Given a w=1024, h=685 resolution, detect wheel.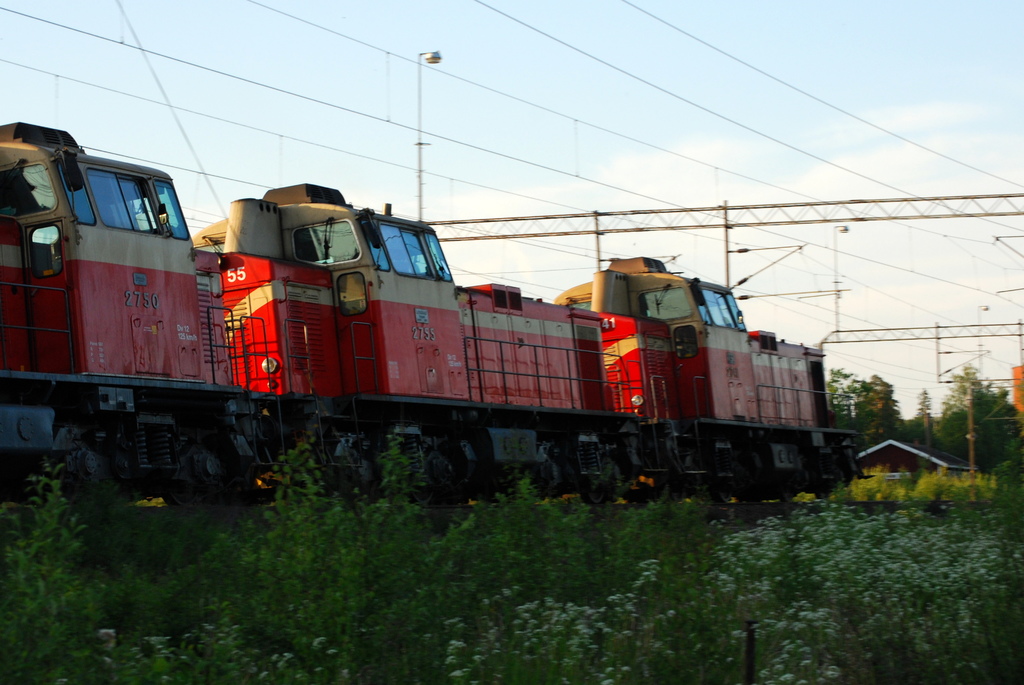
(x1=410, y1=486, x2=431, y2=505).
